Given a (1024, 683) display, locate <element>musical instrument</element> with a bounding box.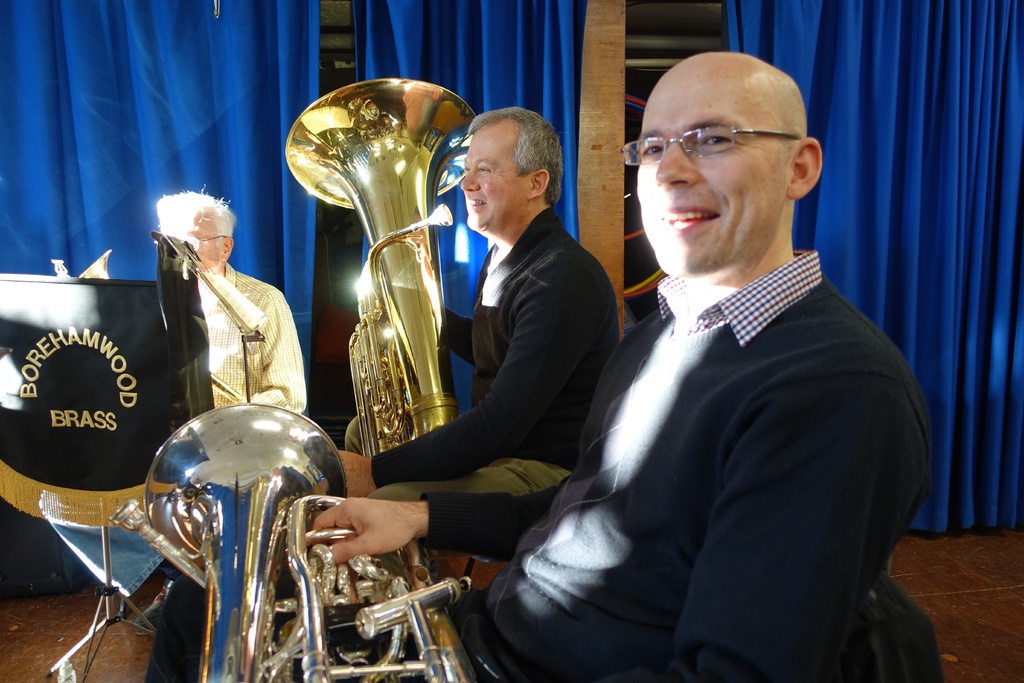
Located: Rect(277, 63, 471, 486).
